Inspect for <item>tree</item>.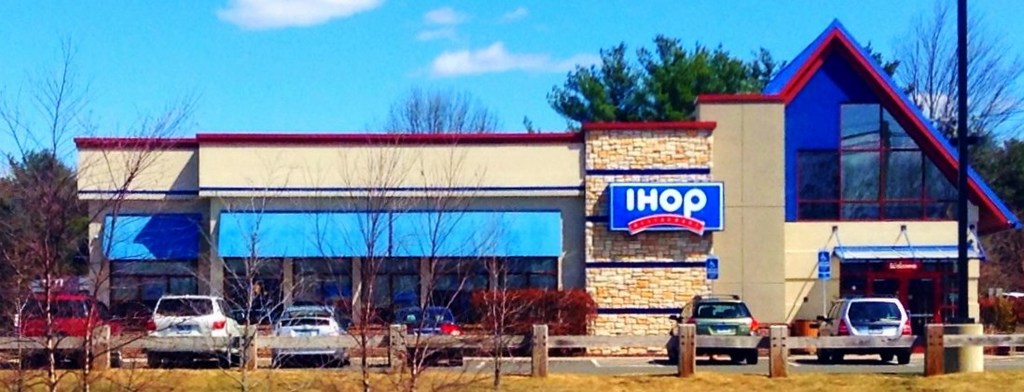
Inspection: [left=177, top=151, right=319, bottom=391].
